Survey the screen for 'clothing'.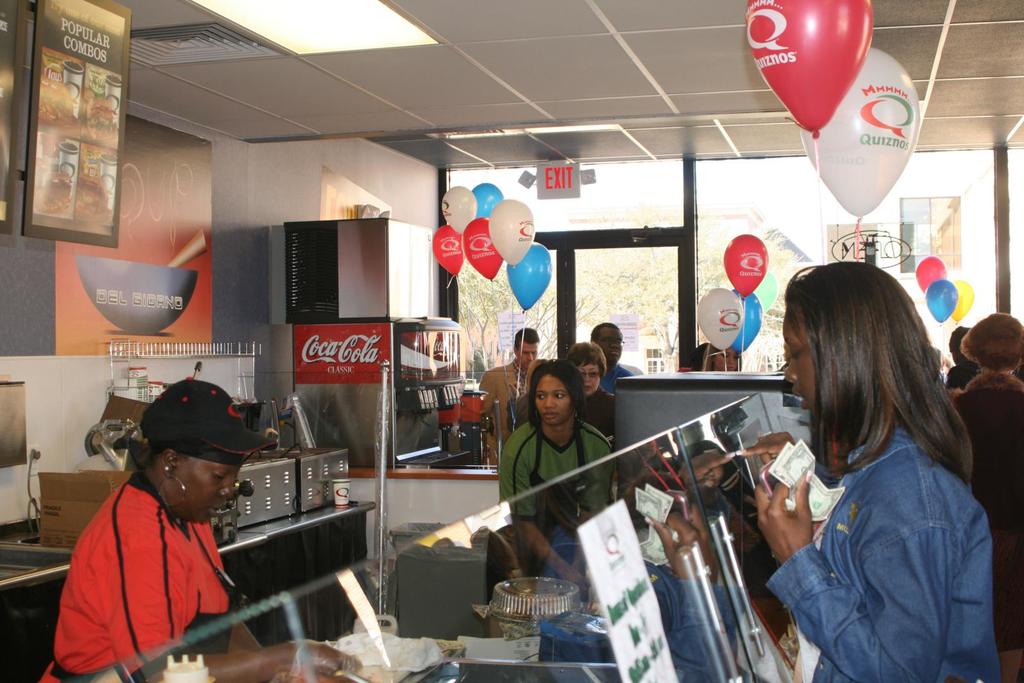
Survey found: left=44, top=454, right=246, bottom=676.
